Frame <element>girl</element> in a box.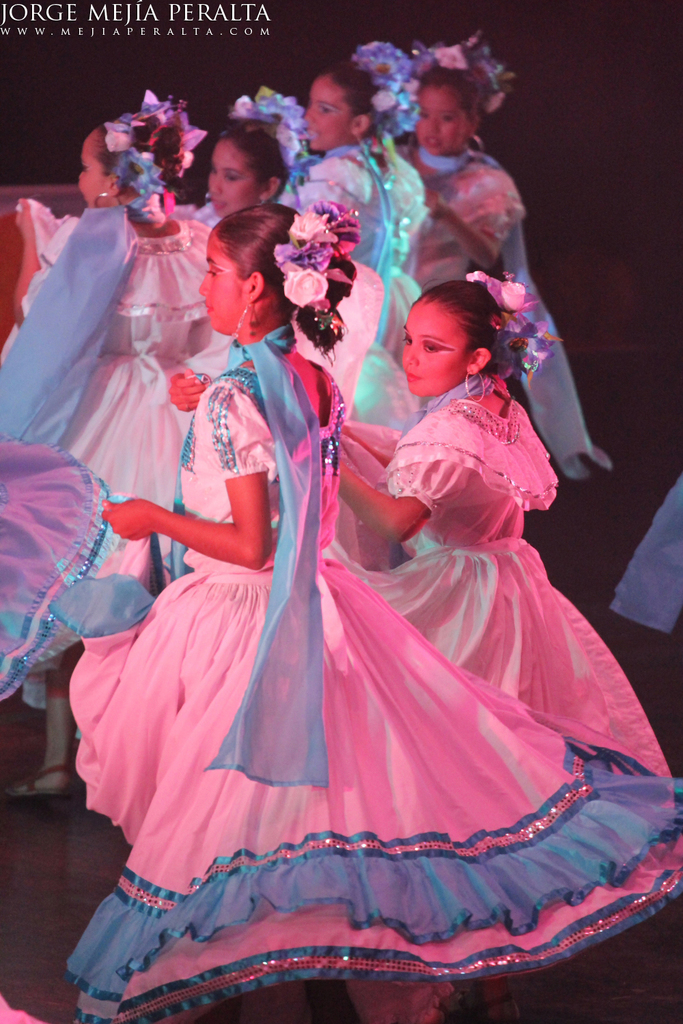
342:274:661:761.
